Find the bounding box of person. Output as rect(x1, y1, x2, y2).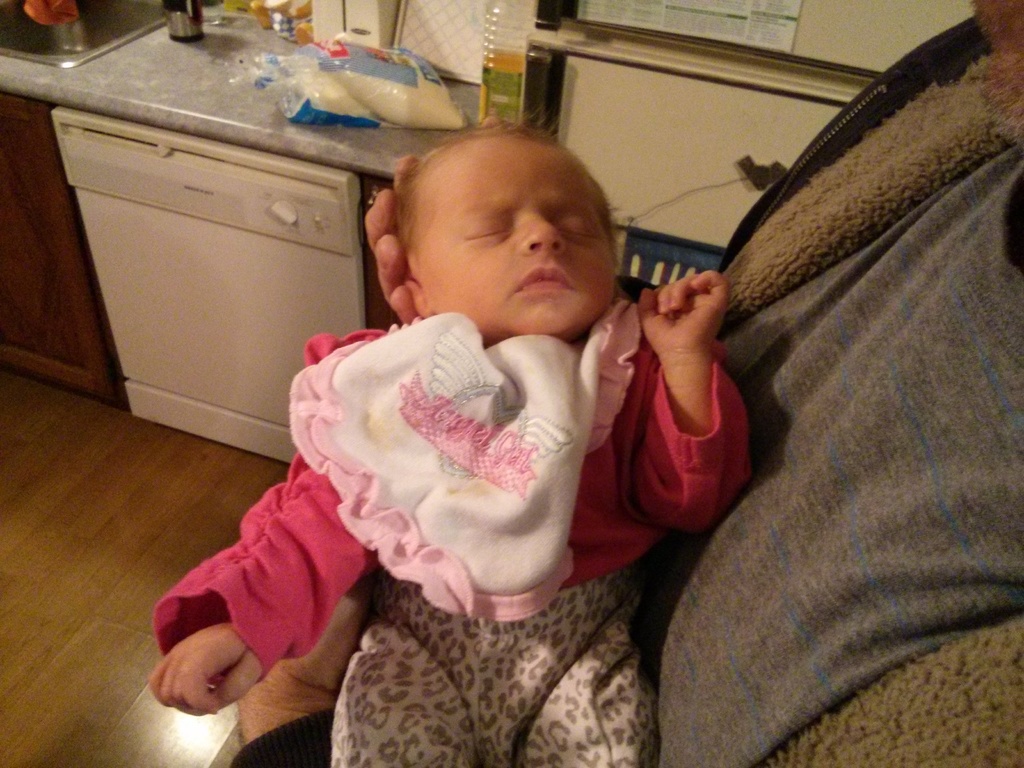
rect(146, 111, 755, 767).
